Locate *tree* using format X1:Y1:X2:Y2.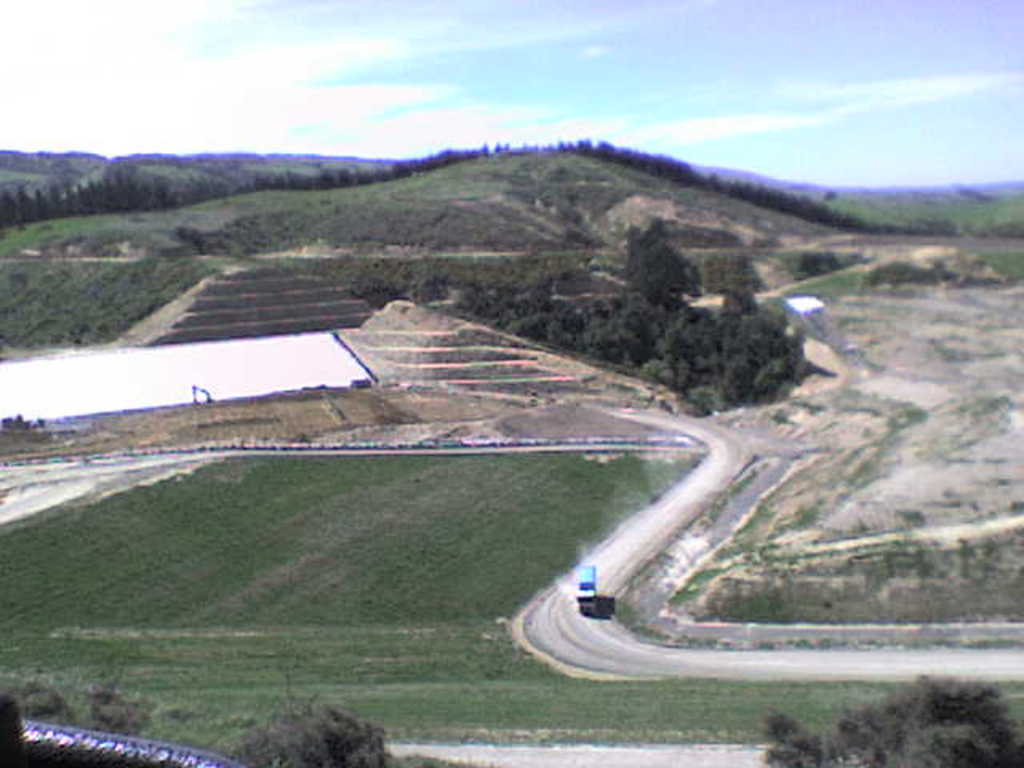
723:282:754:320.
